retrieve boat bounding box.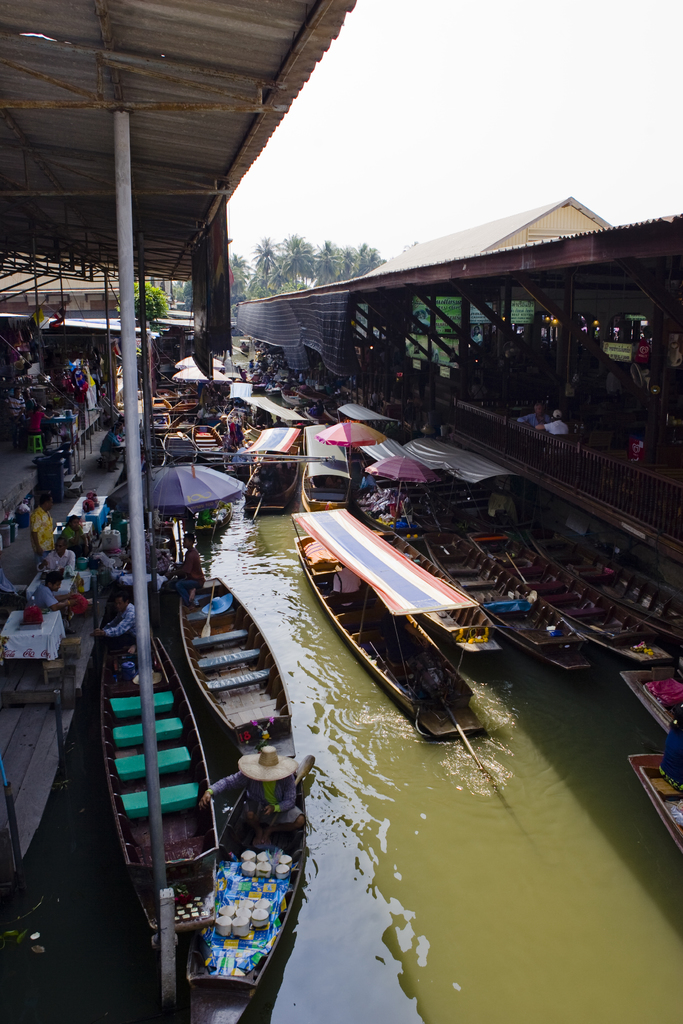
Bounding box: 185:746:299:1023.
